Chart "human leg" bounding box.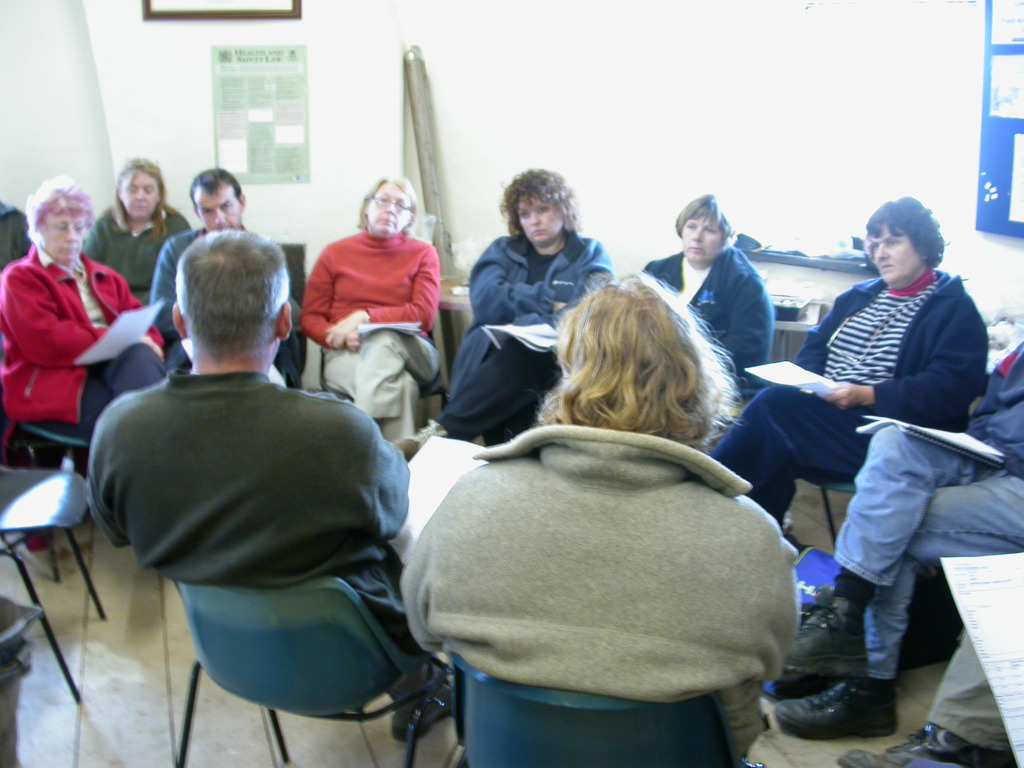
Charted: Rect(847, 641, 1005, 767).
